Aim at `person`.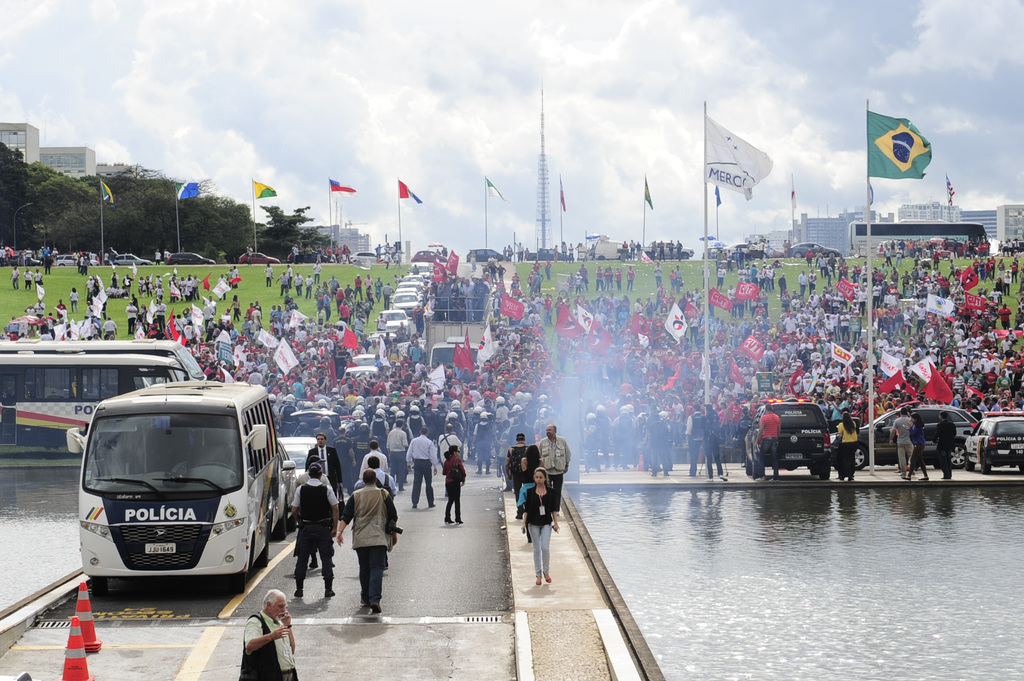
Aimed at box=[689, 402, 710, 472].
